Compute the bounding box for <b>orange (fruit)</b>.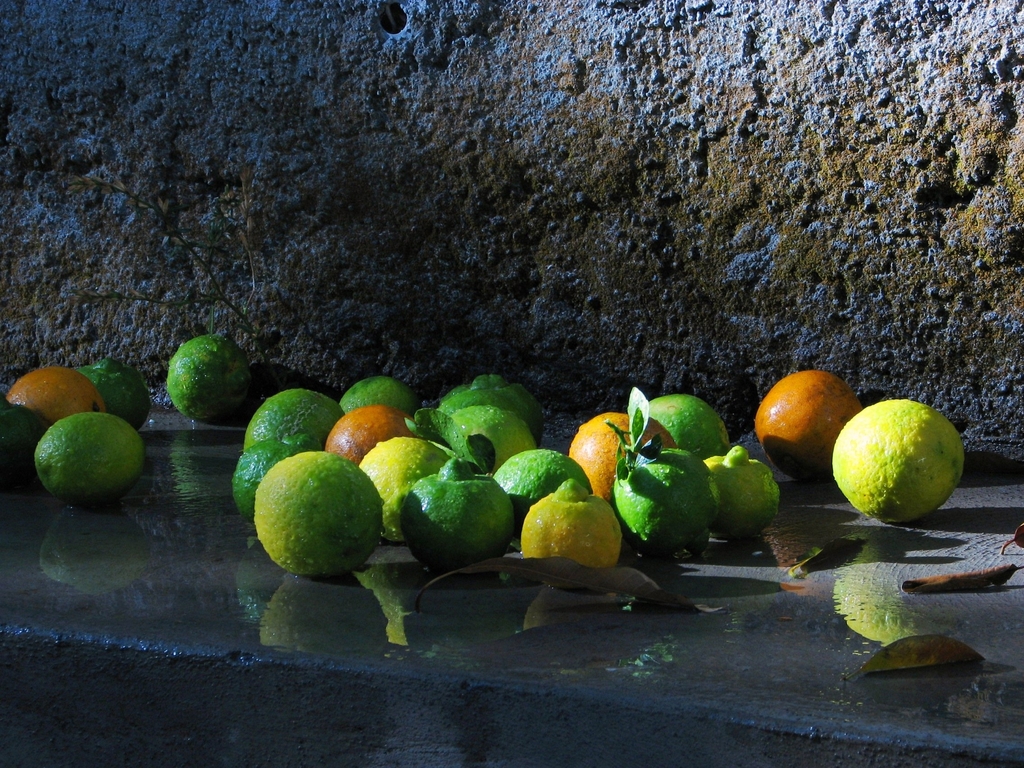
{"left": 333, "top": 406, "right": 406, "bottom": 461}.
